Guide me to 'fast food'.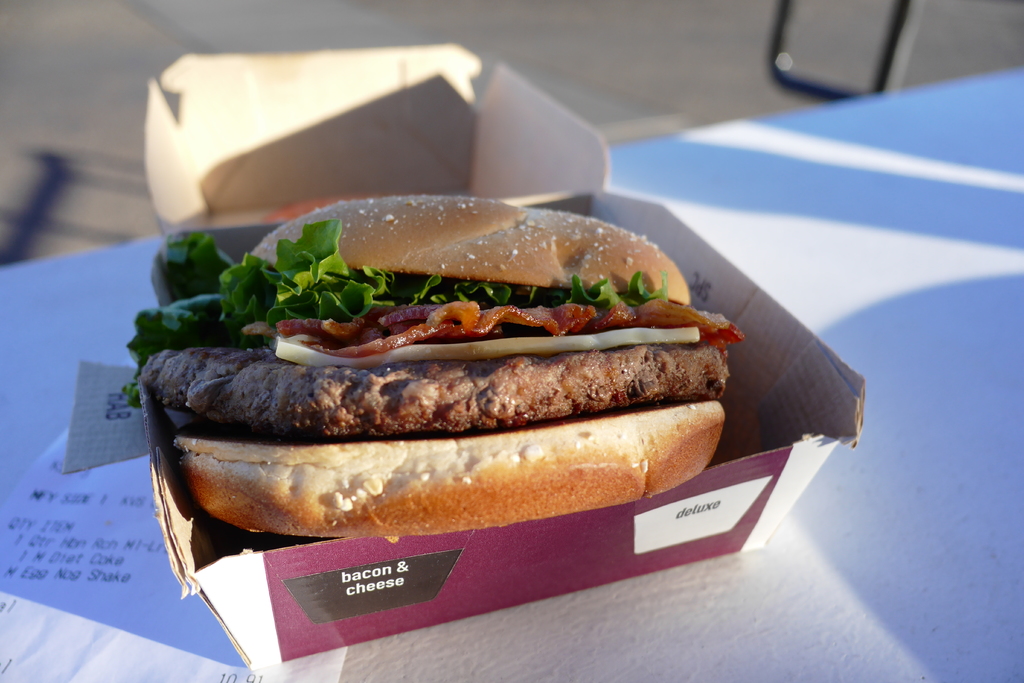
Guidance: x1=101 y1=196 x2=743 y2=531.
